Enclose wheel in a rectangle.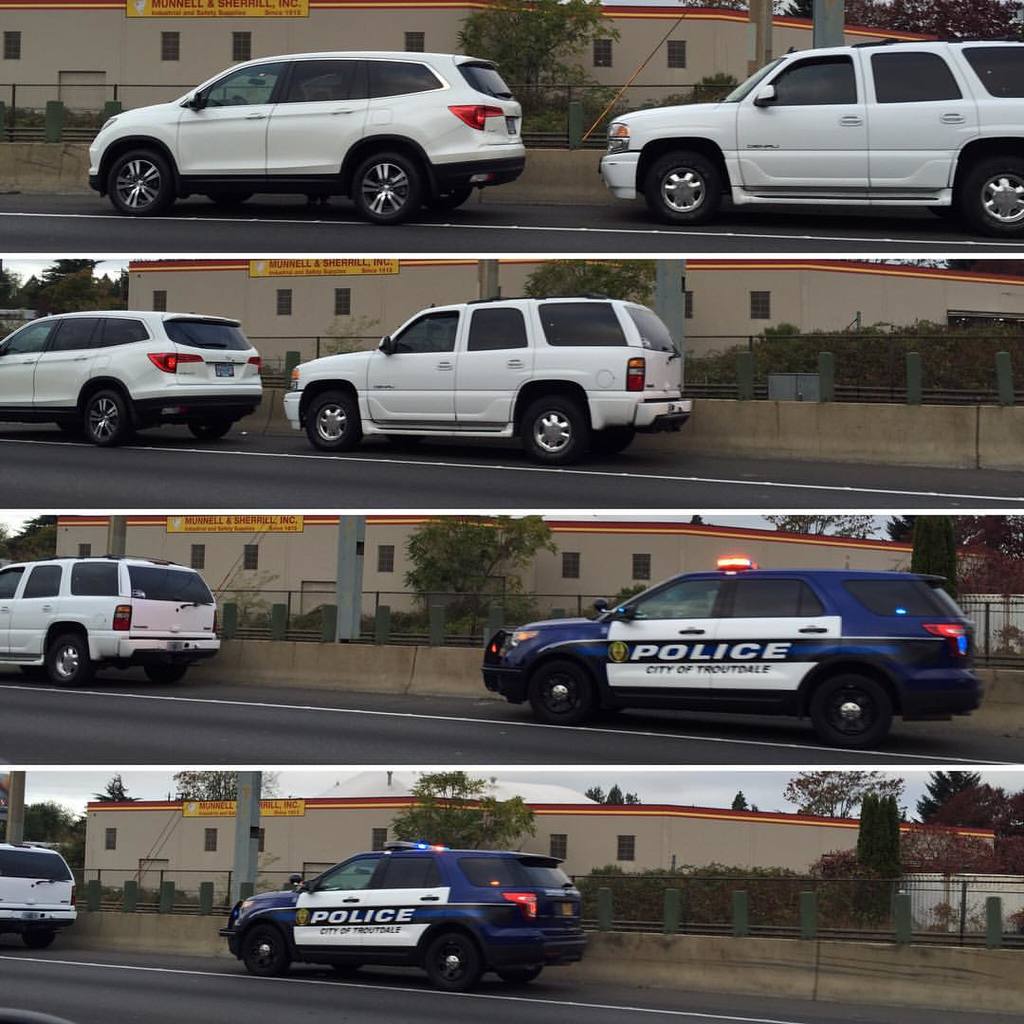
412 919 484 997.
